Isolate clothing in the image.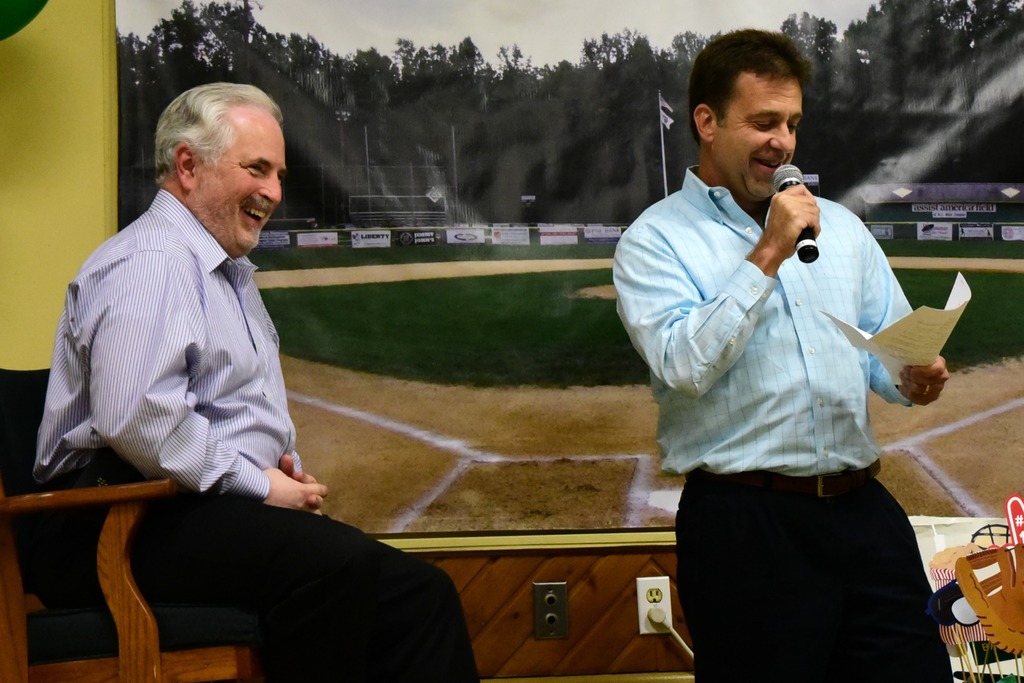
Isolated region: crop(20, 177, 486, 682).
